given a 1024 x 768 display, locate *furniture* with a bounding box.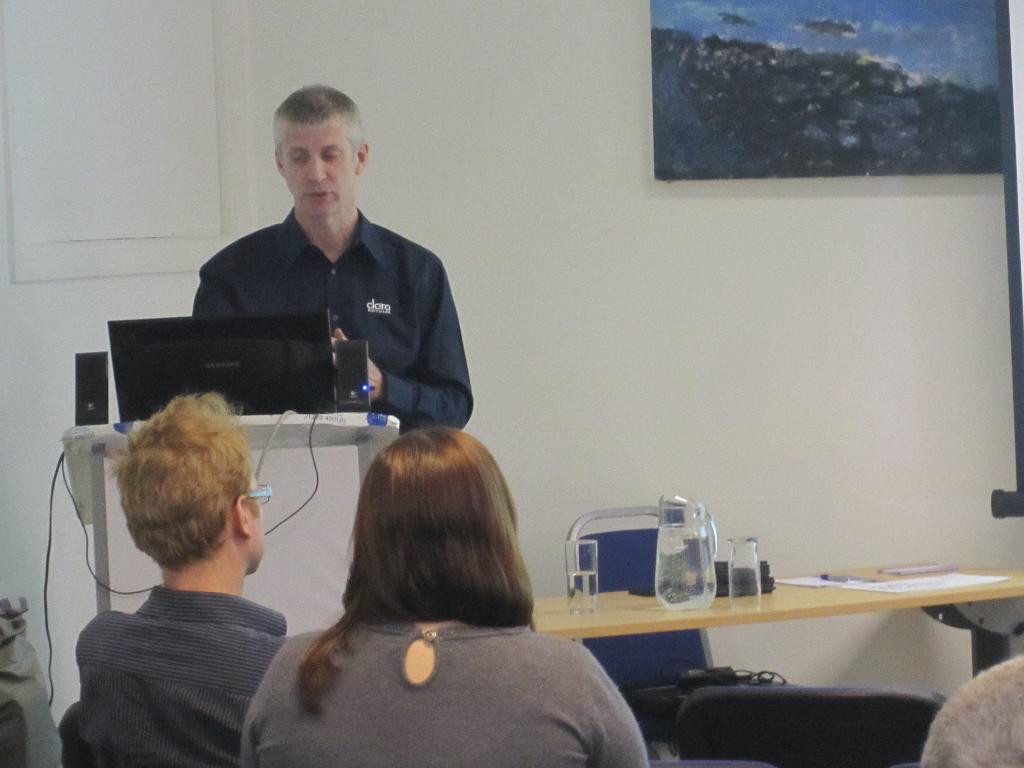
Located: 669:680:948:767.
